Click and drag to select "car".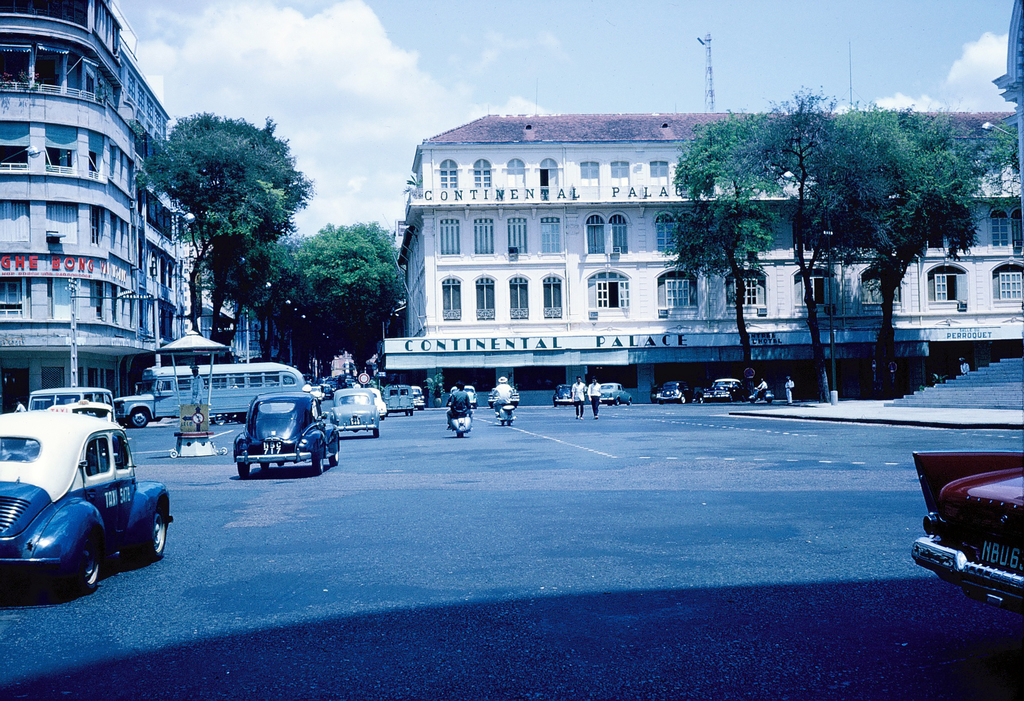
Selection: left=596, top=381, right=632, bottom=406.
